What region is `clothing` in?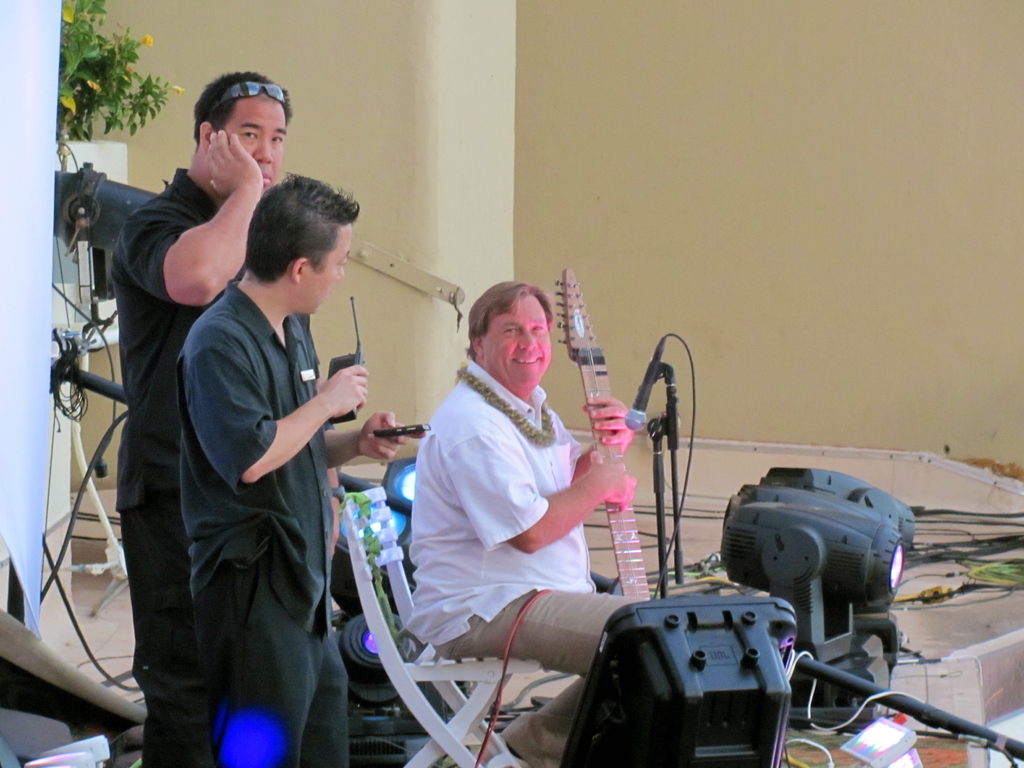
{"left": 107, "top": 168, "right": 251, "bottom": 767}.
